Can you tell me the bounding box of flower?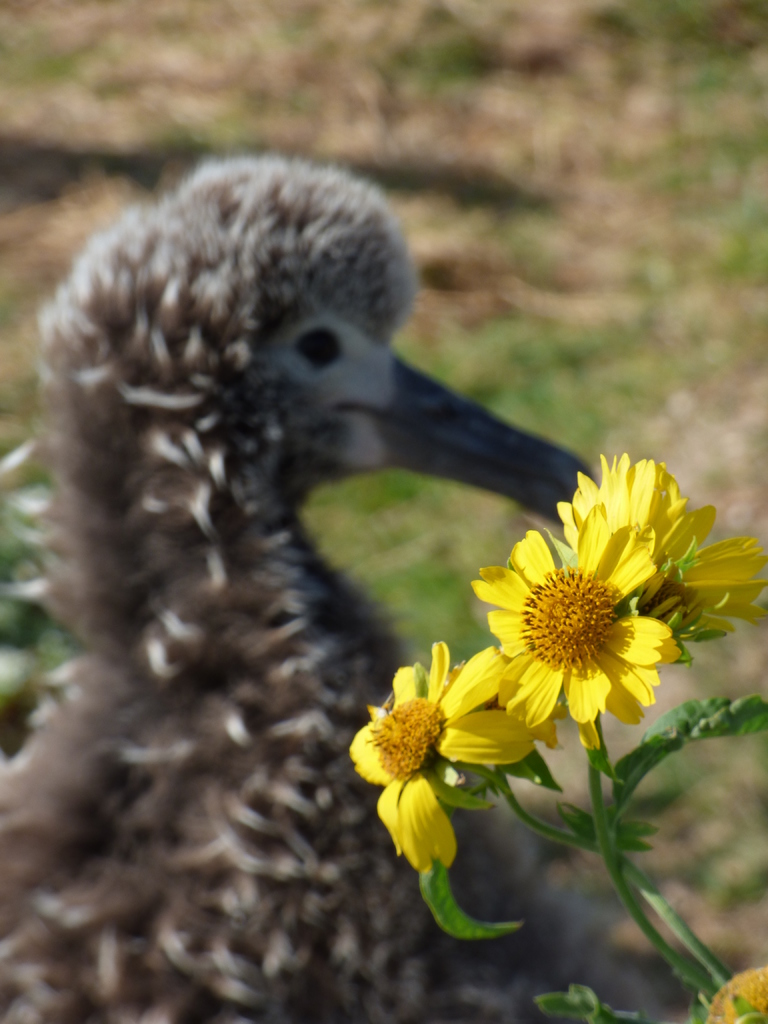
467, 497, 681, 748.
